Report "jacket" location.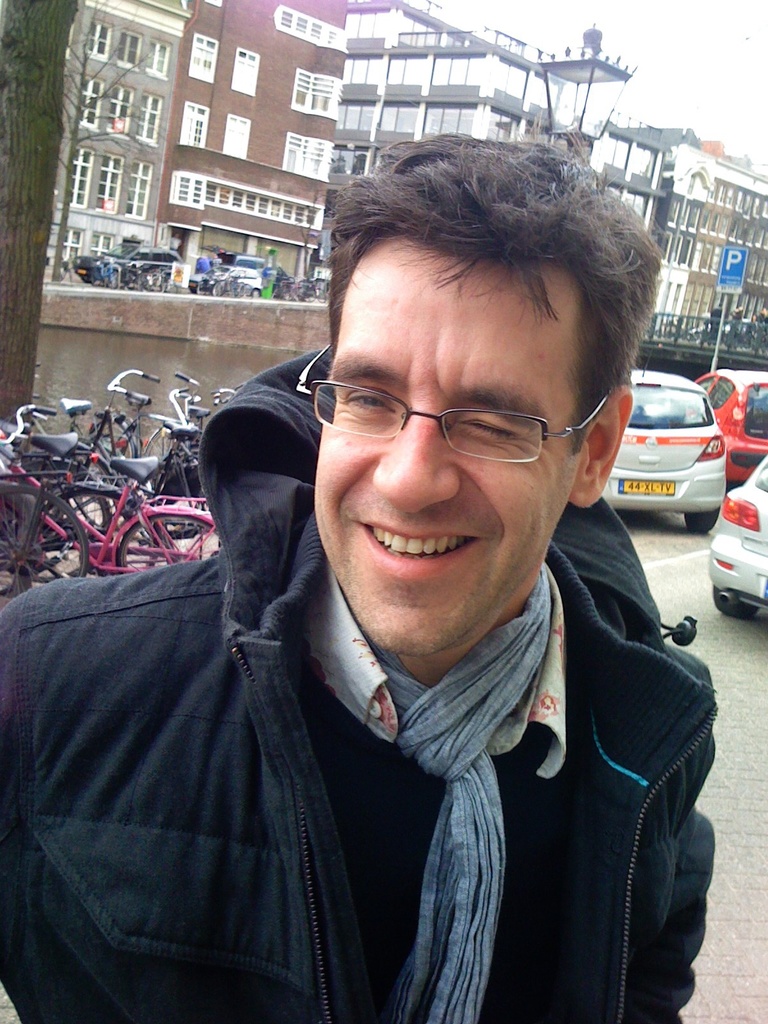
Report: [x1=28, y1=274, x2=723, y2=1023].
